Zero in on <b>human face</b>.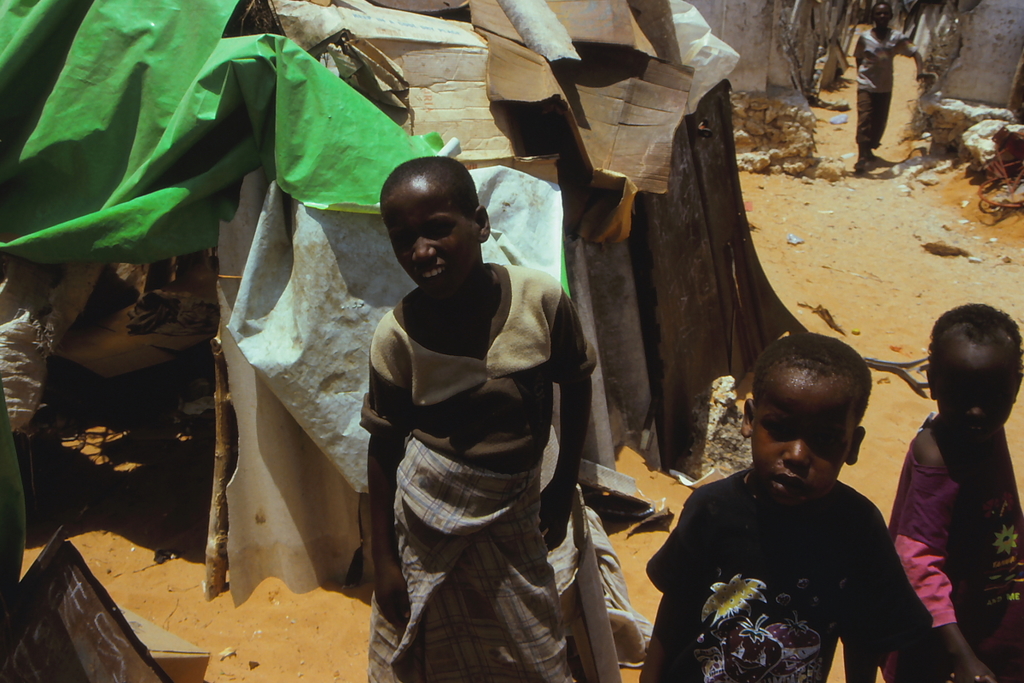
Zeroed in: 752/369/858/517.
